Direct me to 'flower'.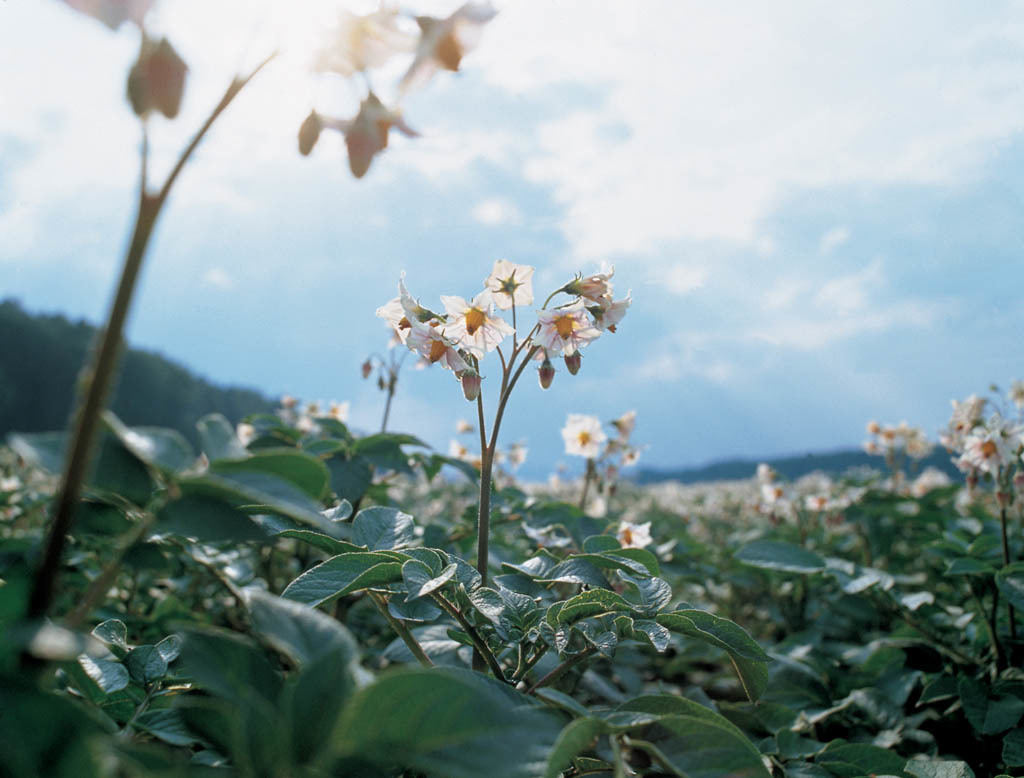
Direction: x1=562, y1=408, x2=604, y2=462.
